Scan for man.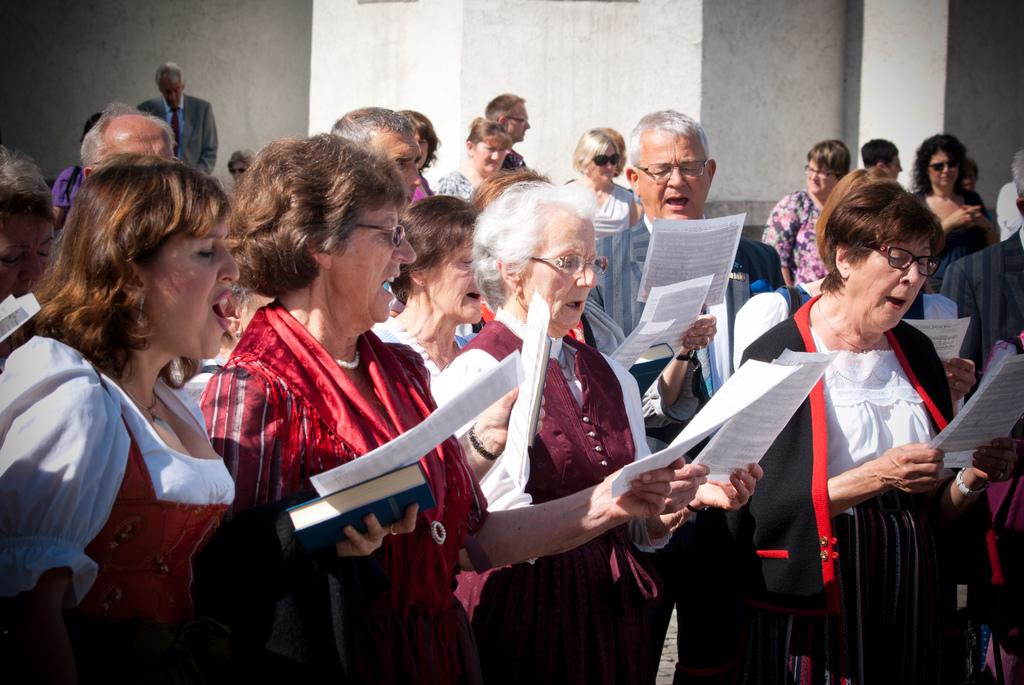
Scan result: (x1=140, y1=59, x2=218, y2=175).
